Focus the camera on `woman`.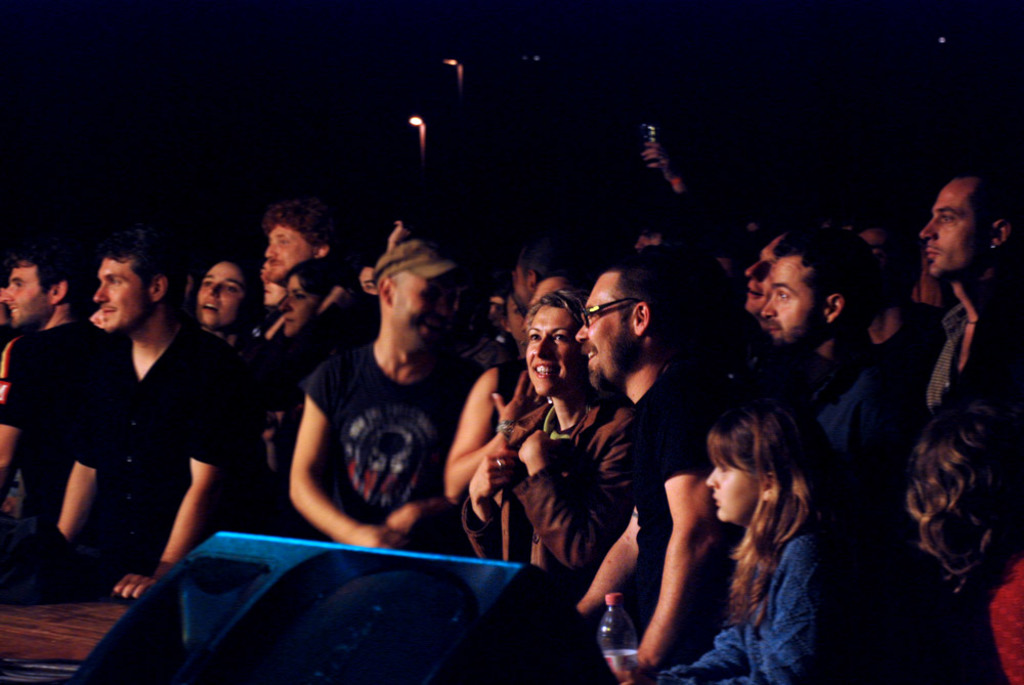
Focus region: {"x1": 191, "y1": 257, "x2": 262, "y2": 345}.
